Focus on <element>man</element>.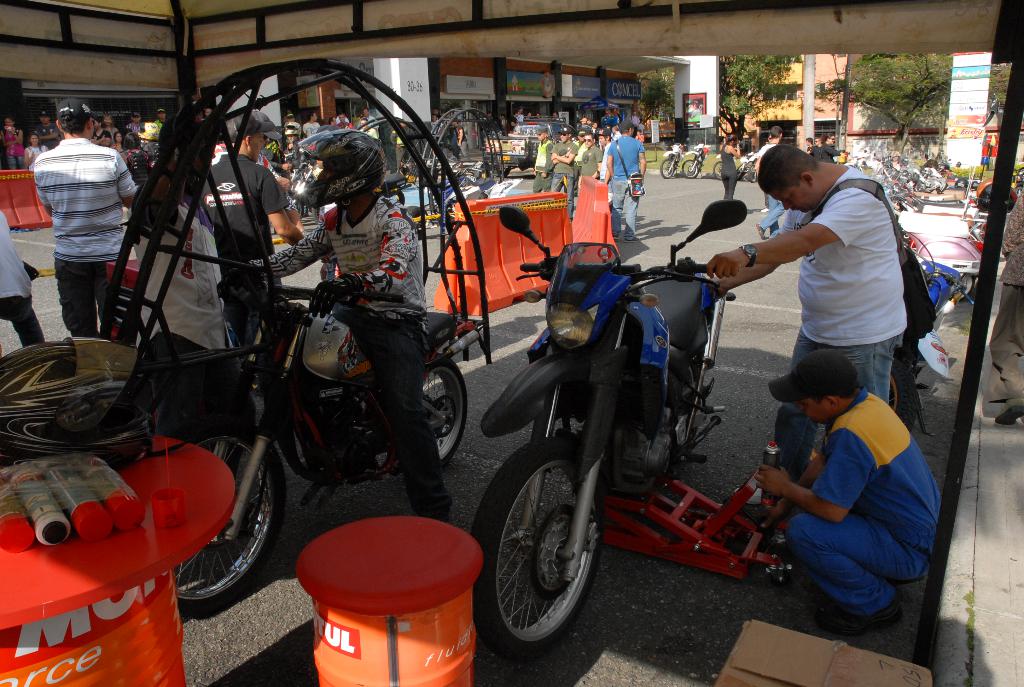
Focused at <region>127, 115, 140, 135</region>.
